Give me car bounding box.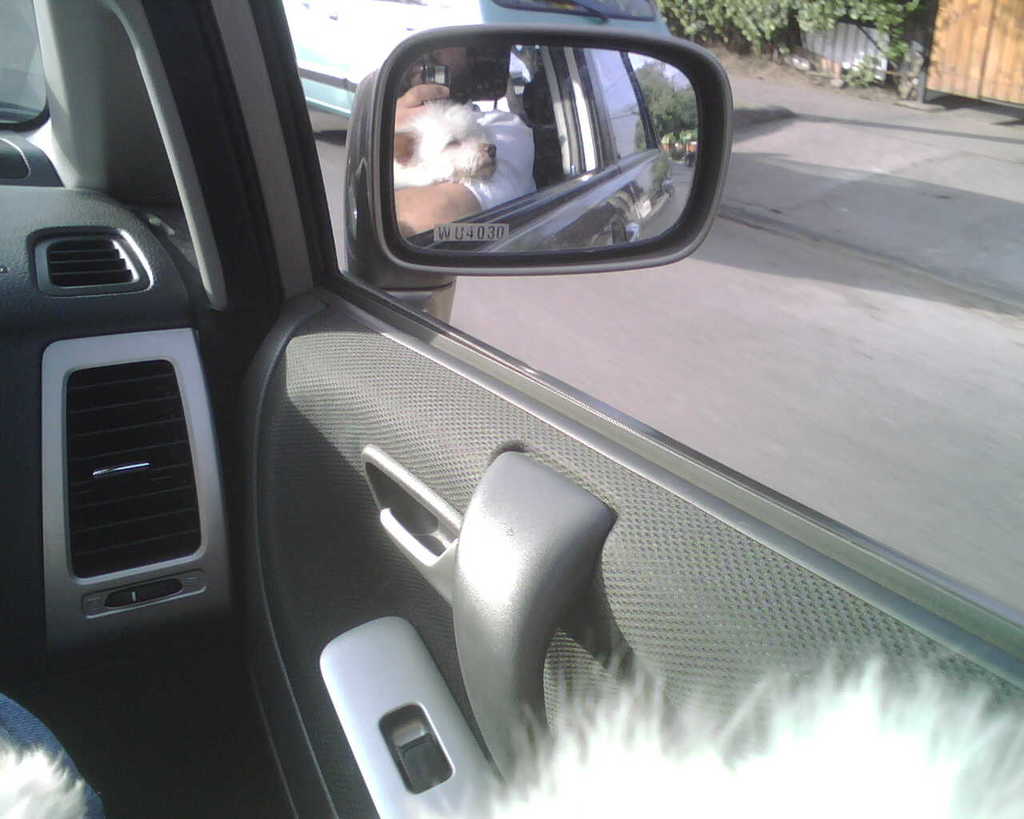
box=[278, 0, 674, 126].
